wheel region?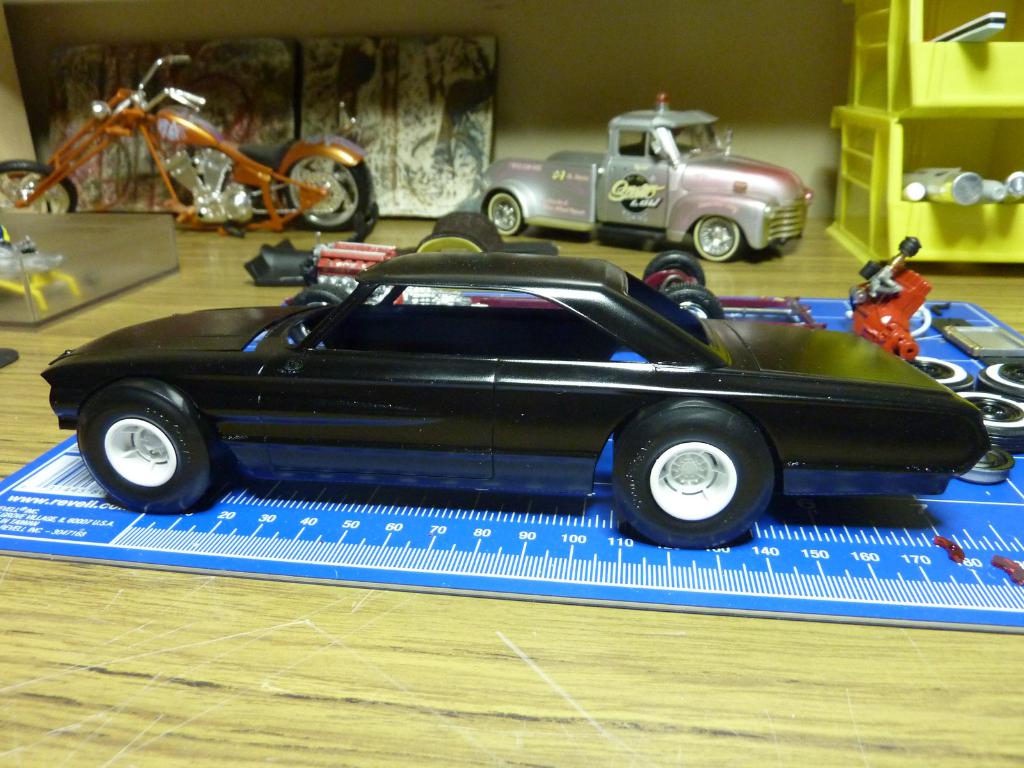
rect(664, 287, 725, 319)
